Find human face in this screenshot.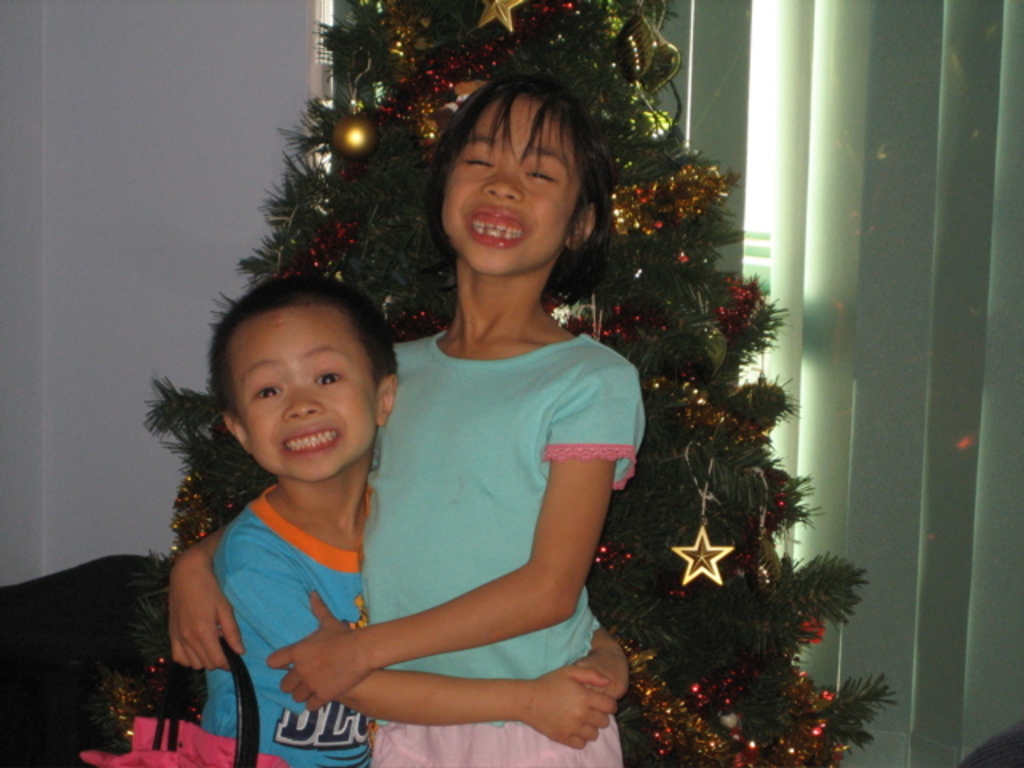
The bounding box for human face is <region>440, 101, 576, 274</region>.
